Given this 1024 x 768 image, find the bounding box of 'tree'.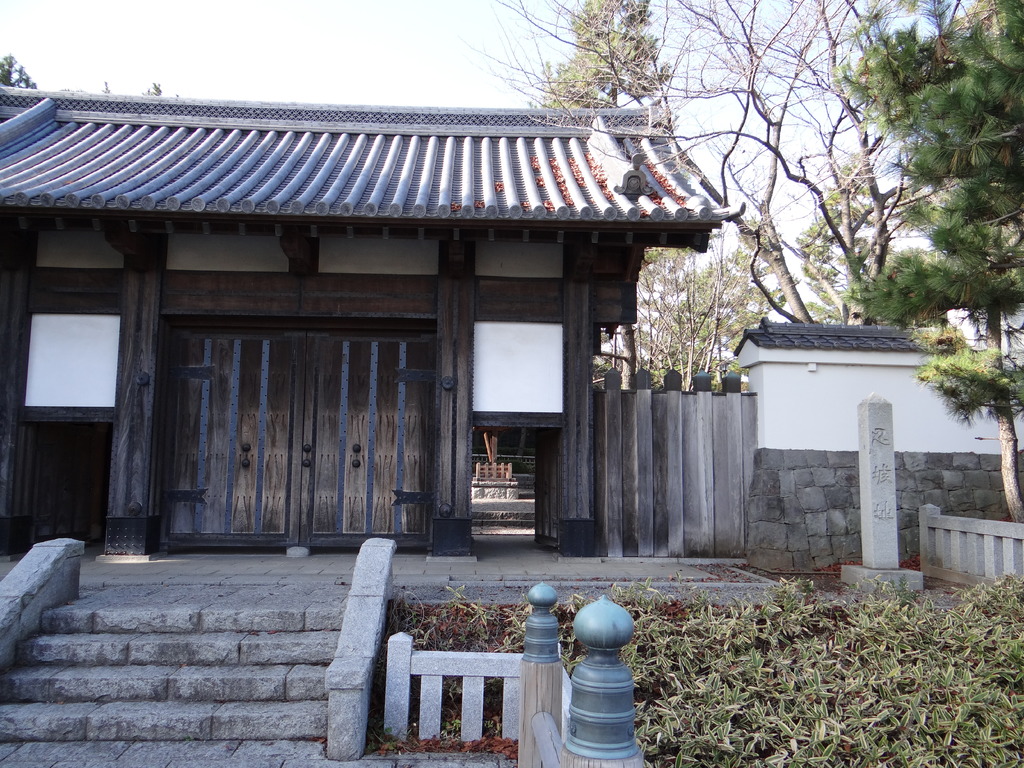
l=849, t=0, r=1023, b=527.
